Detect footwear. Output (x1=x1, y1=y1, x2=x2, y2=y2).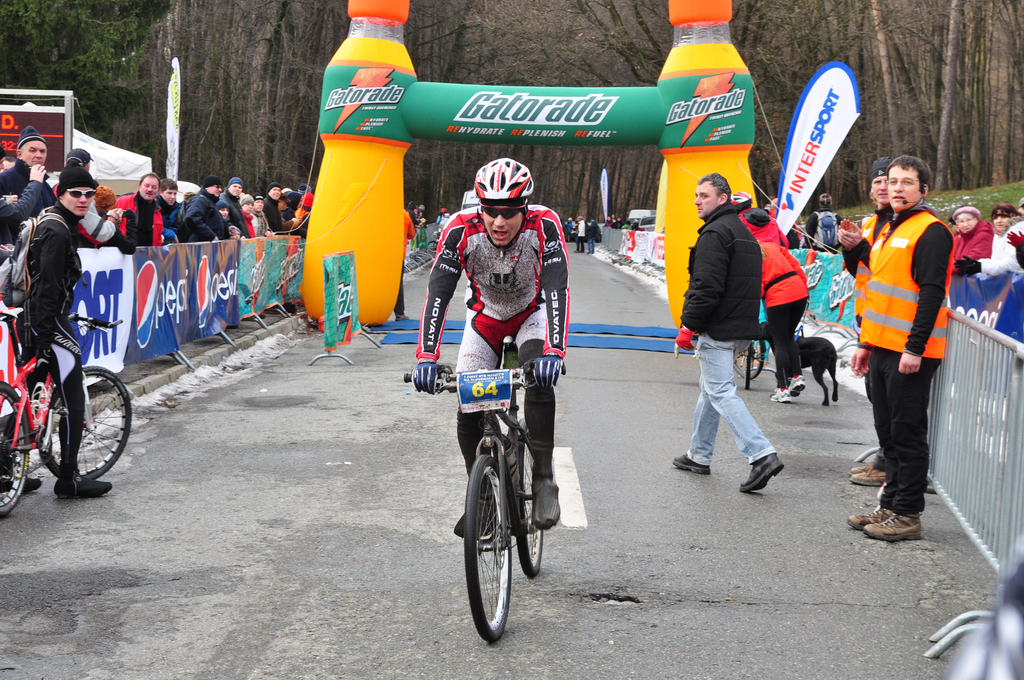
(x1=472, y1=478, x2=495, y2=546).
